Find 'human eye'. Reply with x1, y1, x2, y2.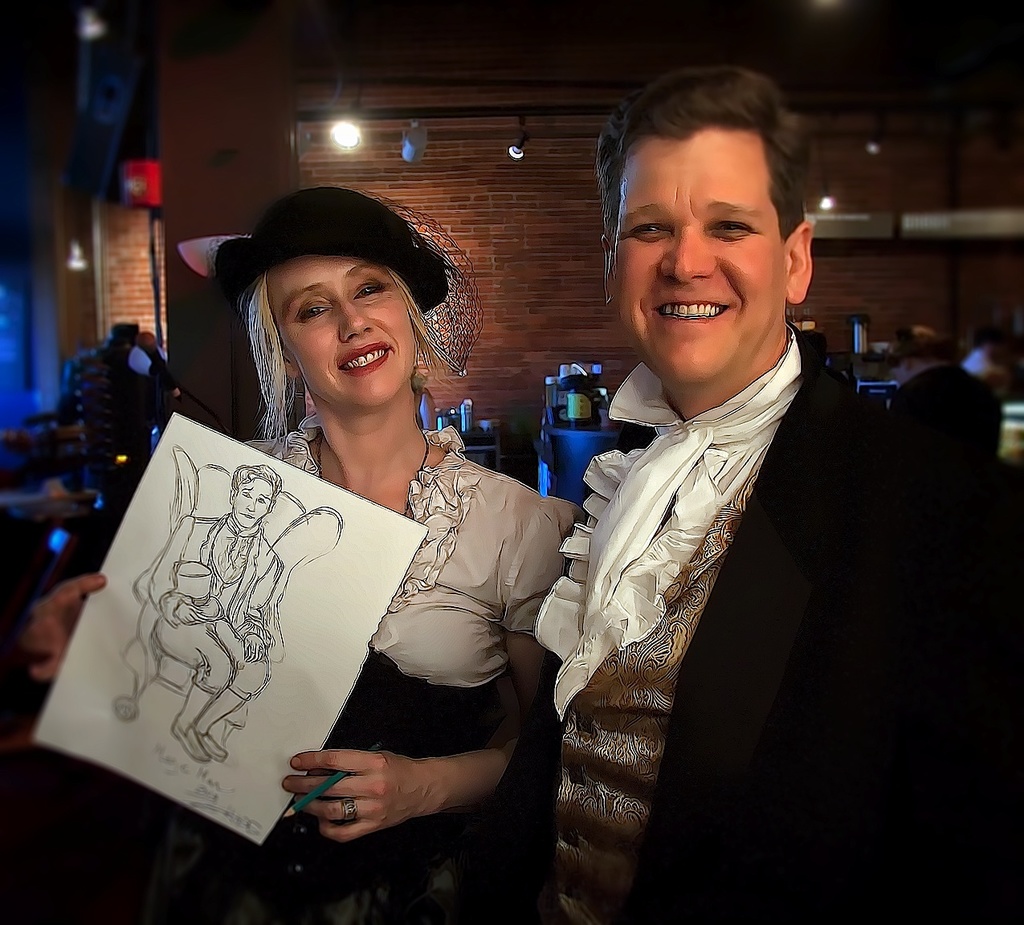
626, 214, 673, 243.
